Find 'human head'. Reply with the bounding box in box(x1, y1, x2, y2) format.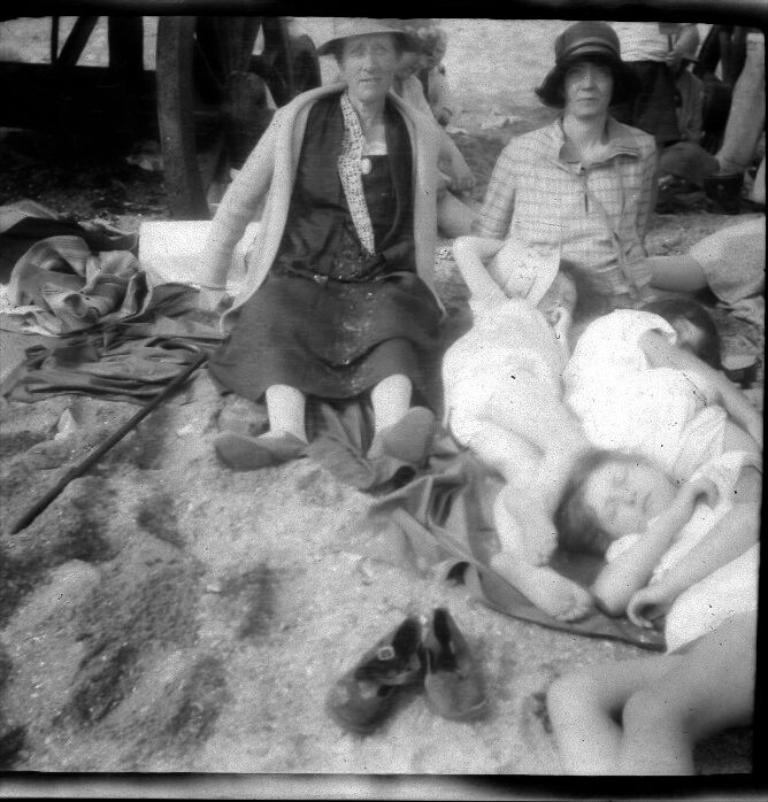
box(563, 17, 615, 119).
